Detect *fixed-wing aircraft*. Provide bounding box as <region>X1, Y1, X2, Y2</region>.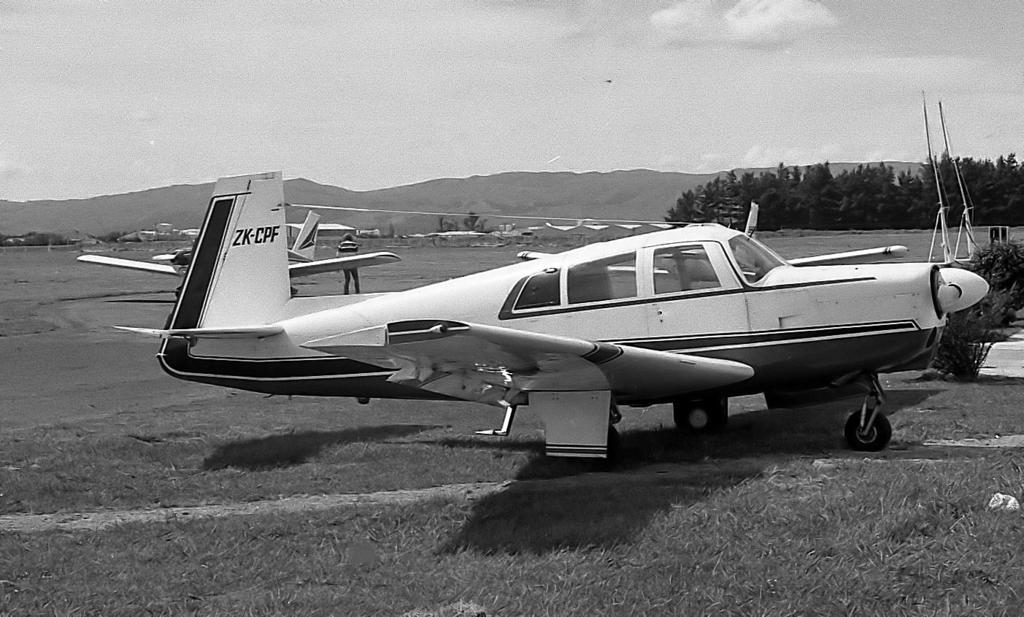
<region>120, 93, 989, 458</region>.
